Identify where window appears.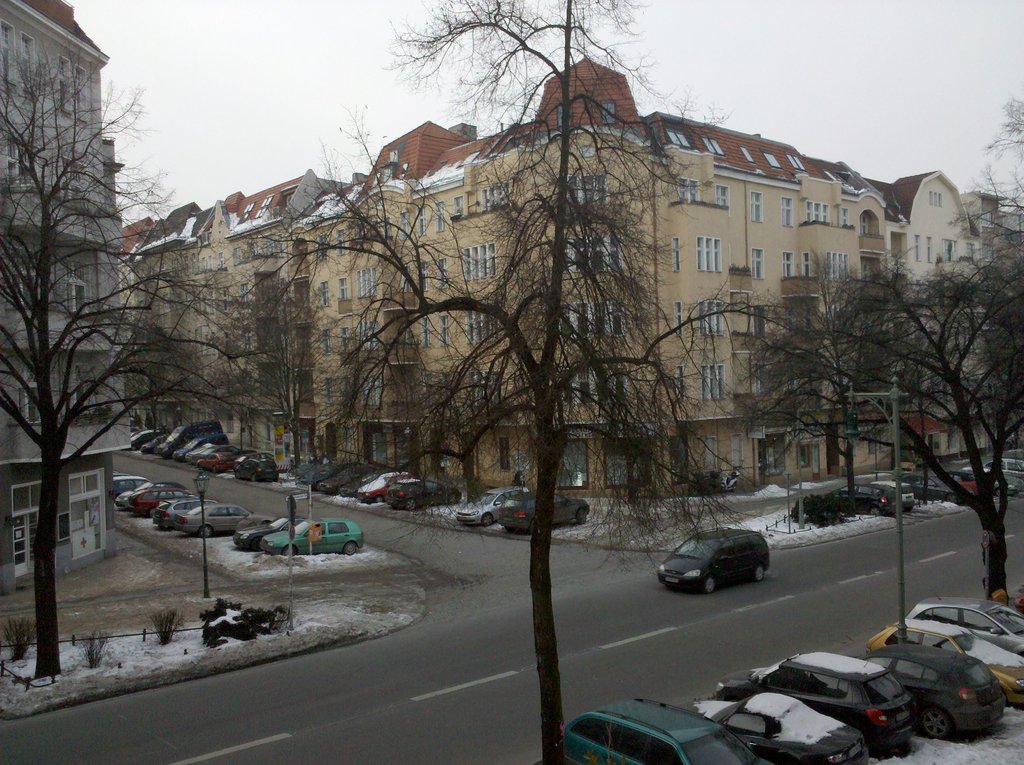
Appears at x1=941, y1=239, x2=959, y2=262.
